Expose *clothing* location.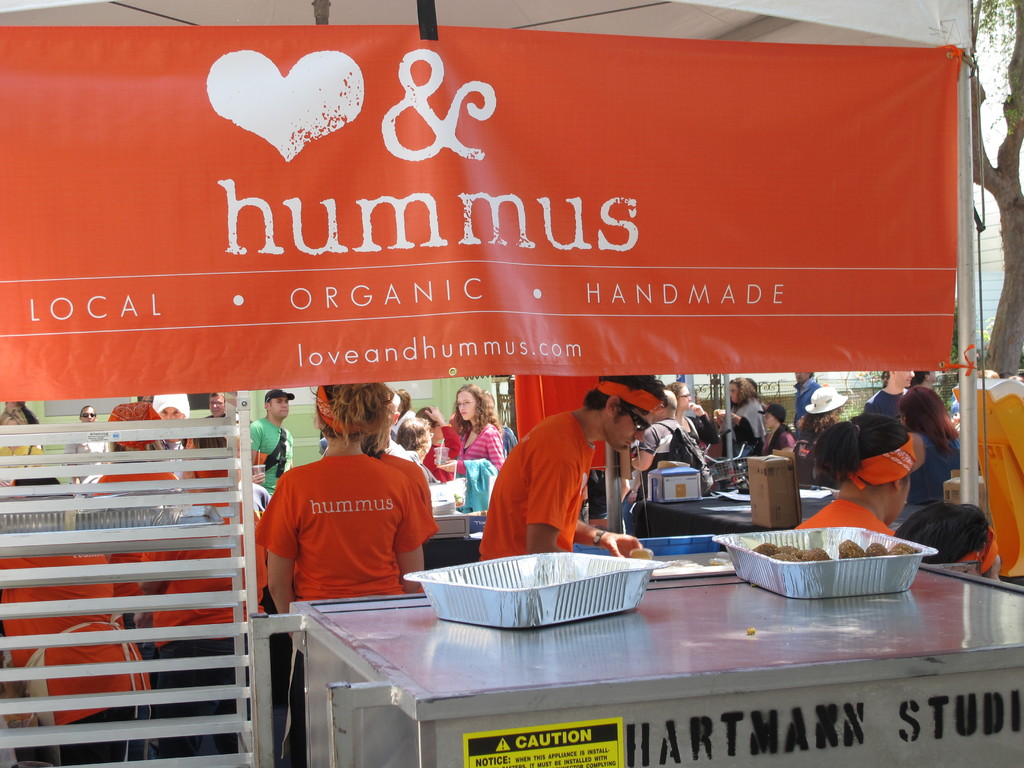
Exposed at select_region(892, 432, 963, 534).
